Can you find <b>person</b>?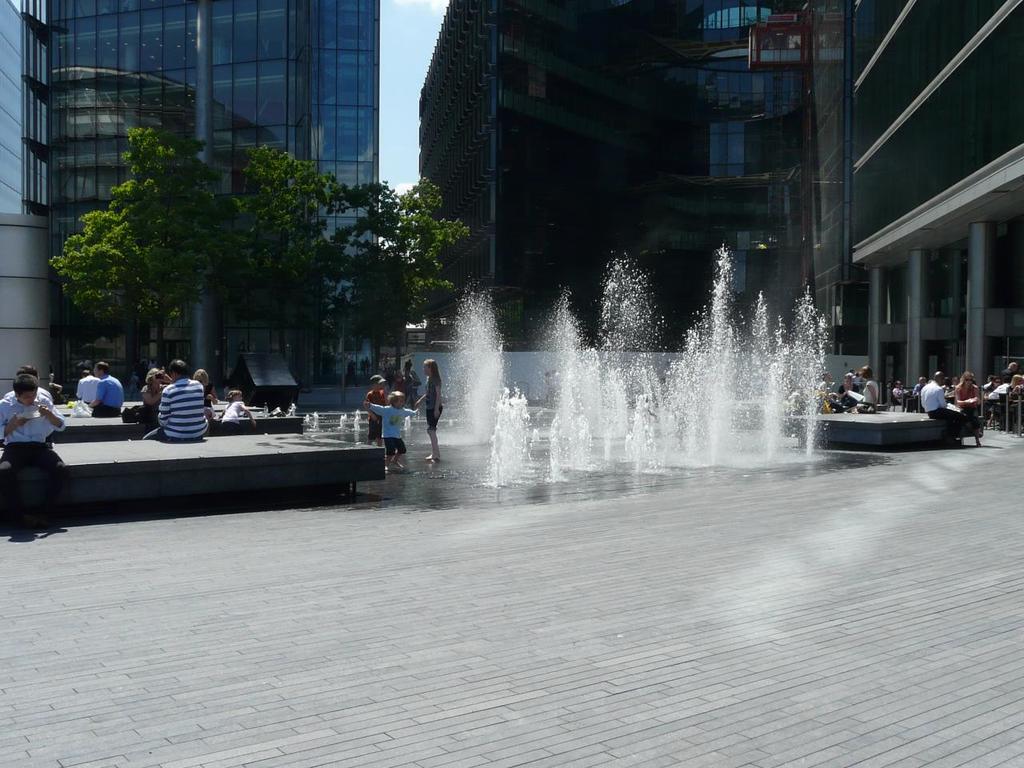
Yes, bounding box: <bbox>958, 368, 976, 416</bbox>.
